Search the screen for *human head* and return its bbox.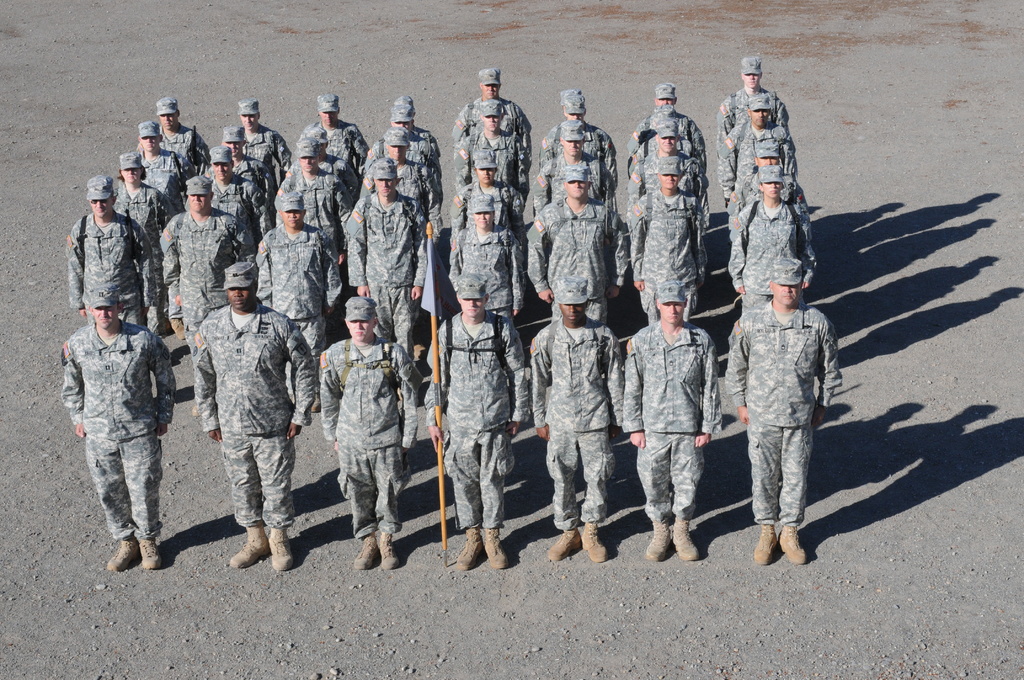
Found: (left=236, top=100, right=262, bottom=134).
